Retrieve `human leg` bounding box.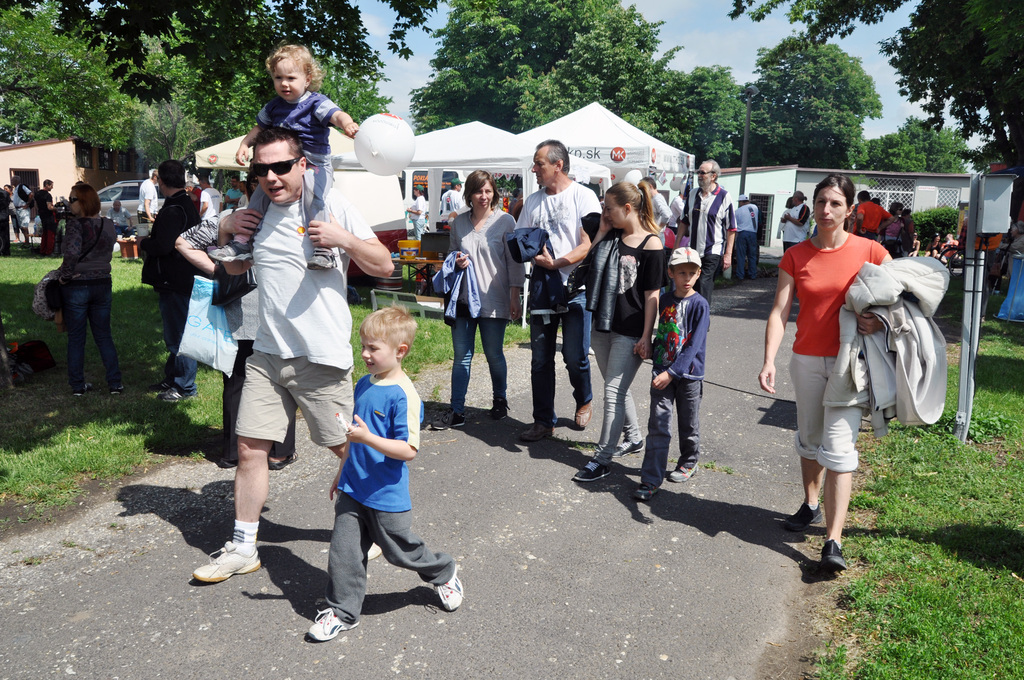
Bounding box: 485, 320, 505, 417.
